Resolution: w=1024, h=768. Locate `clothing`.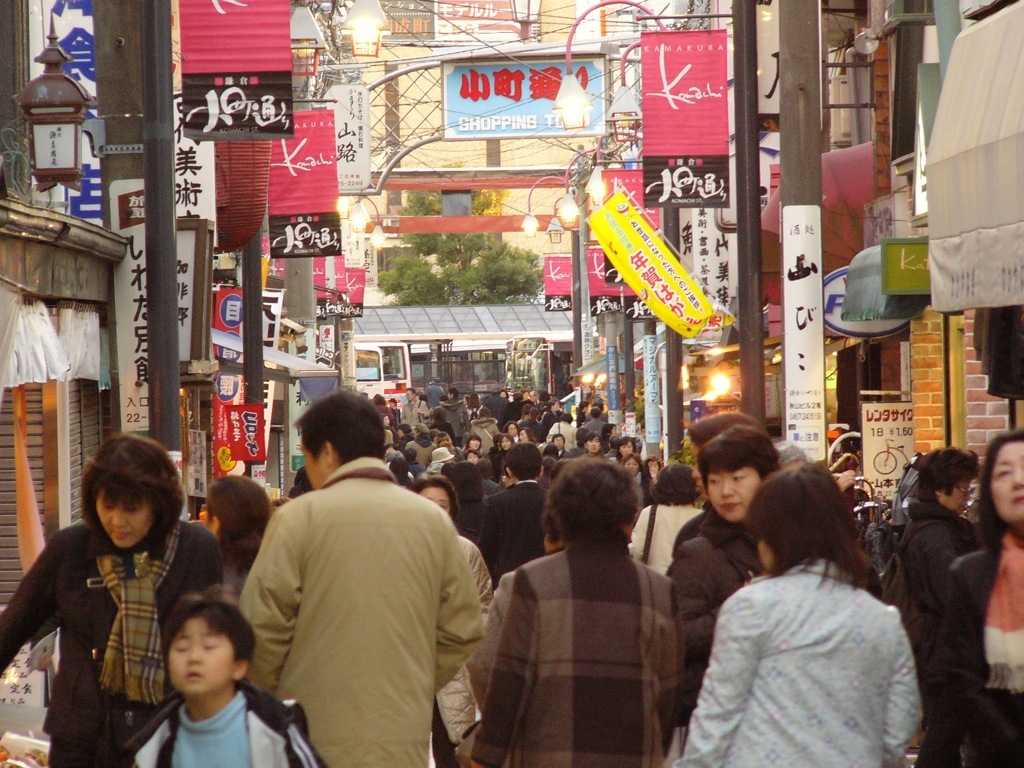
l=632, t=496, r=707, b=569.
